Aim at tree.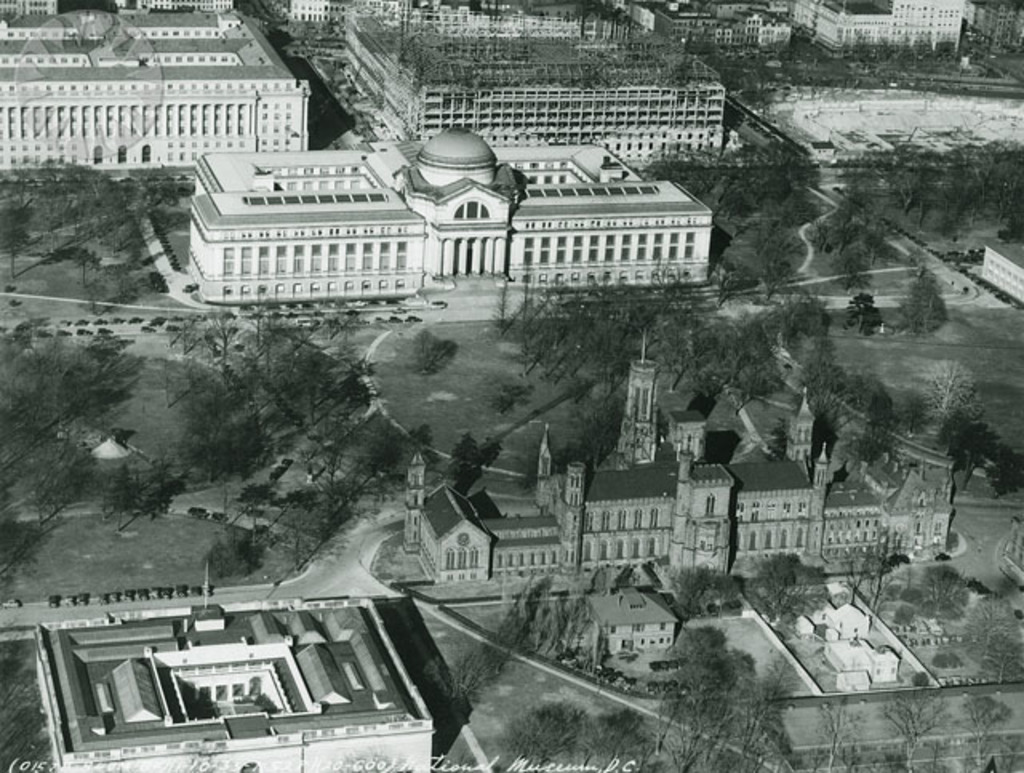
Aimed at <box>917,360,974,424</box>.
